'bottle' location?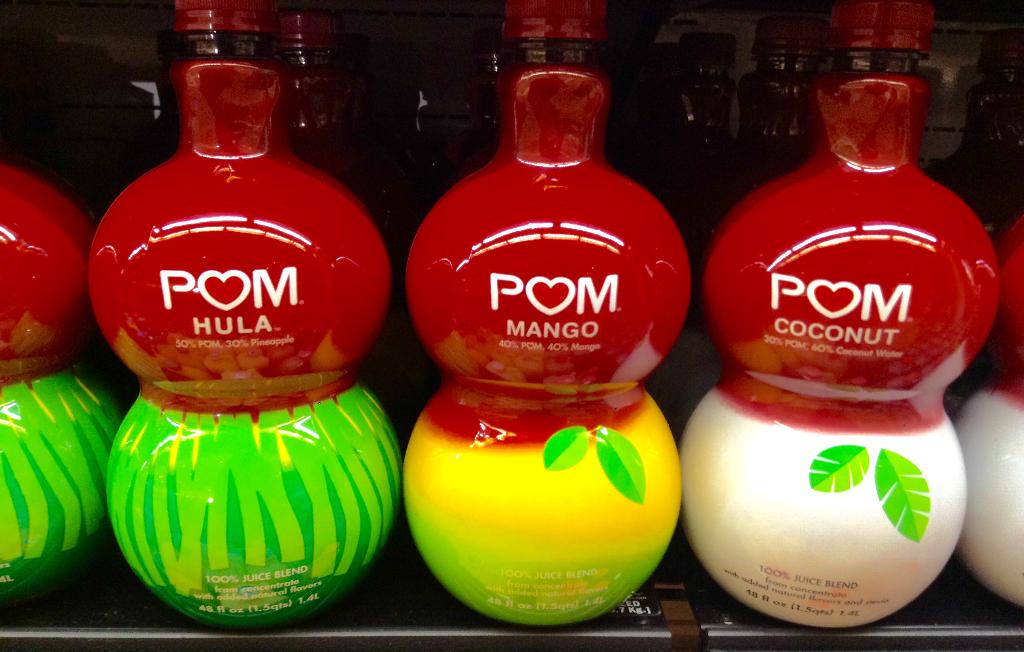
[381, 8, 674, 628]
